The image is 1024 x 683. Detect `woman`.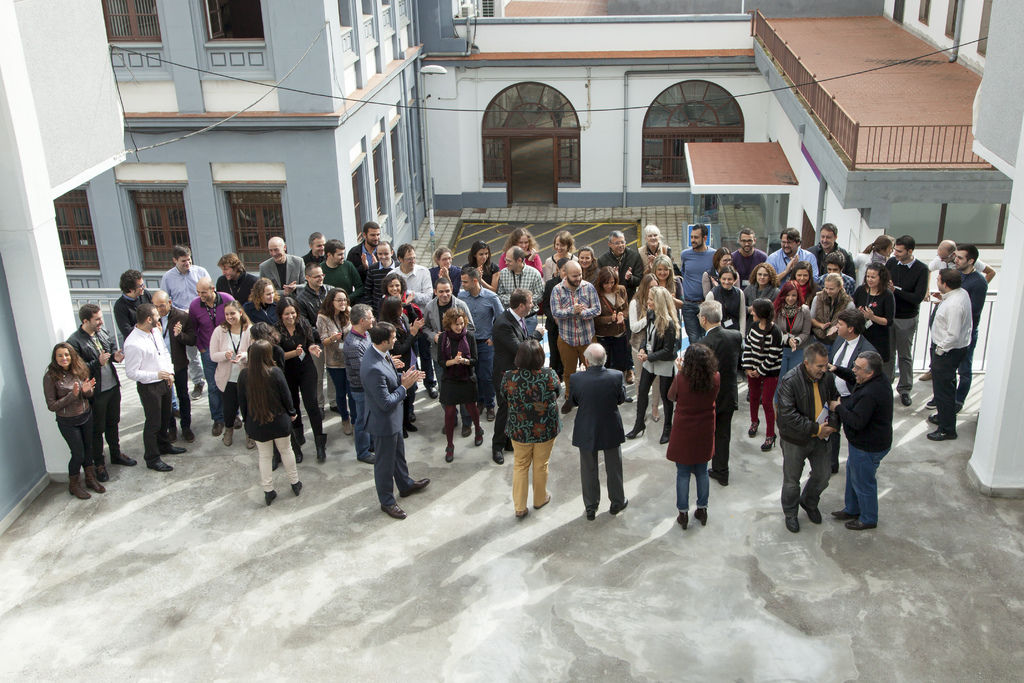
Detection: [left=703, top=263, right=750, bottom=345].
